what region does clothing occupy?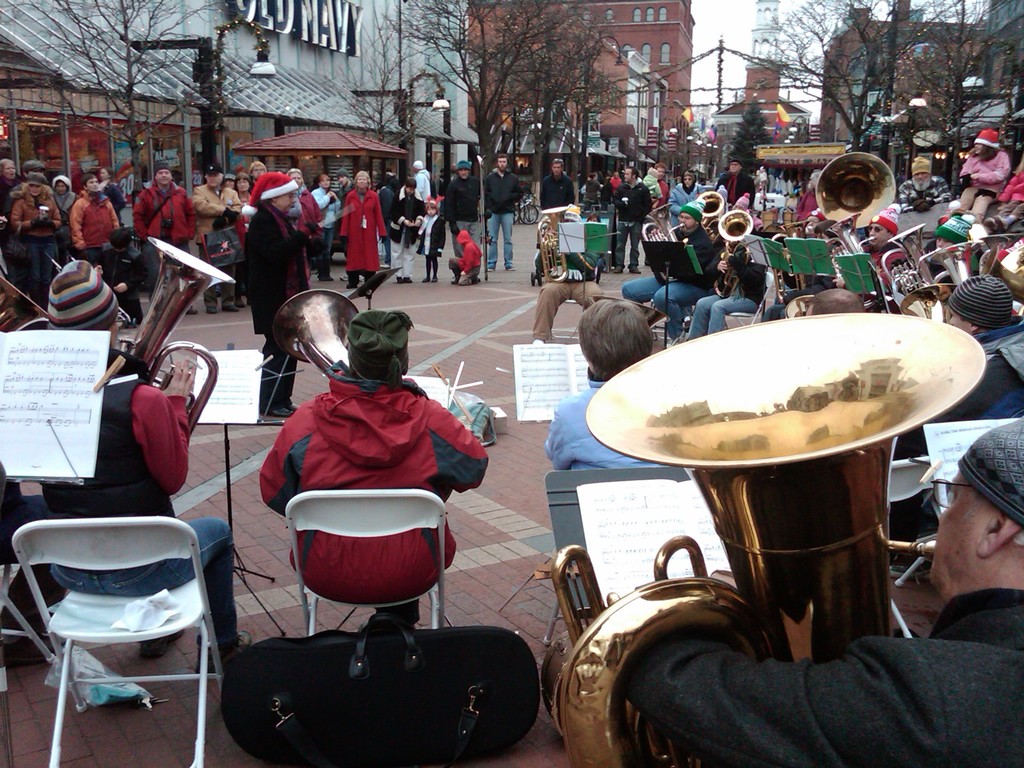
left=692, top=236, right=771, bottom=335.
